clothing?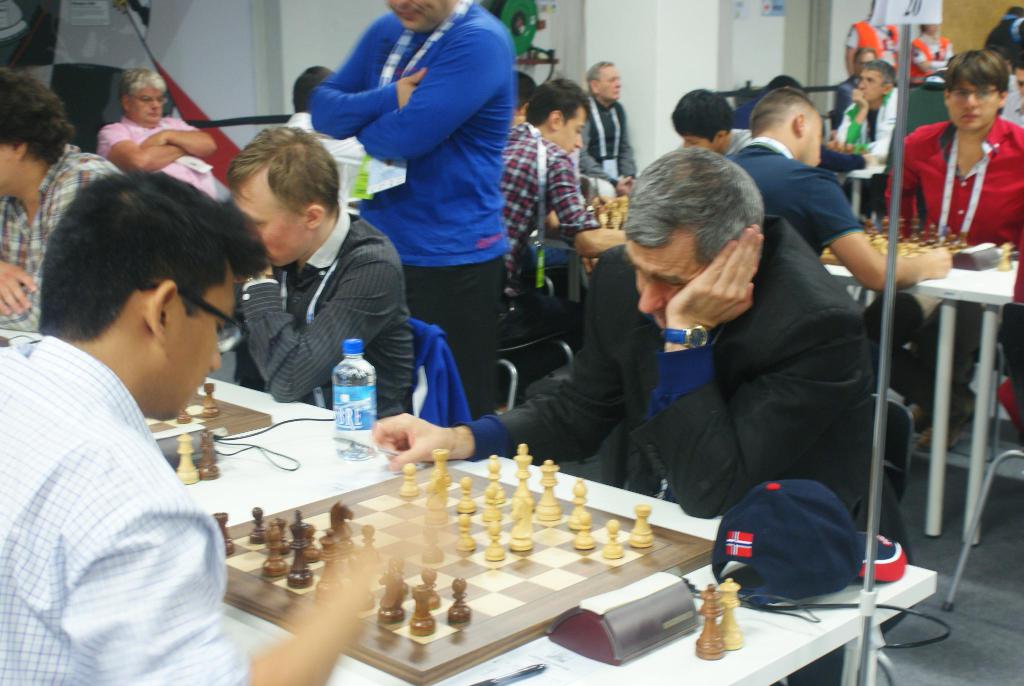
(0,142,112,336)
